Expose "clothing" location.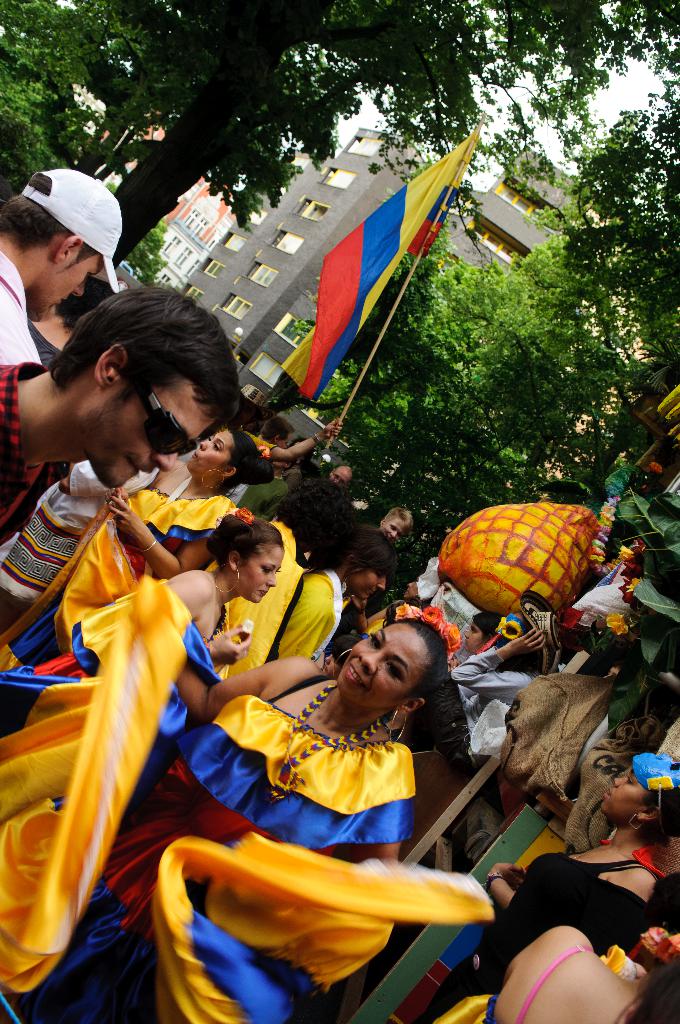
Exposed at {"x1": 0, "y1": 570, "x2": 241, "y2": 986}.
